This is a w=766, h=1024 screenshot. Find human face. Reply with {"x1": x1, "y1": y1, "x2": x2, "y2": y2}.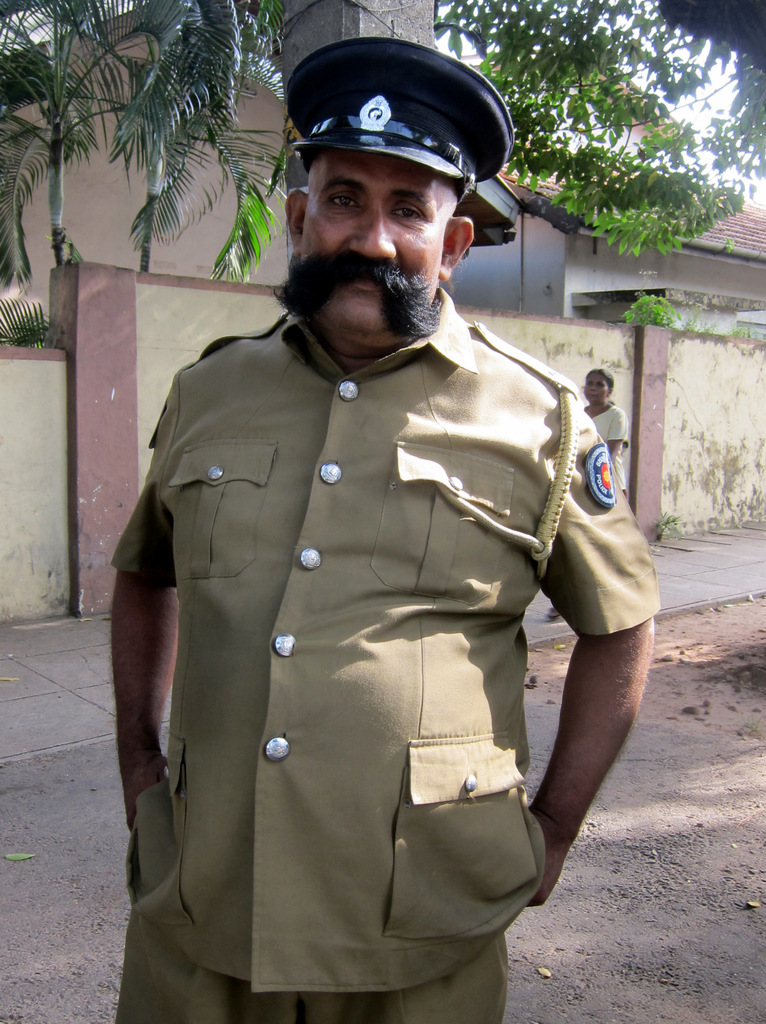
{"x1": 586, "y1": 378, "x2": 609, "y2": 400}.
